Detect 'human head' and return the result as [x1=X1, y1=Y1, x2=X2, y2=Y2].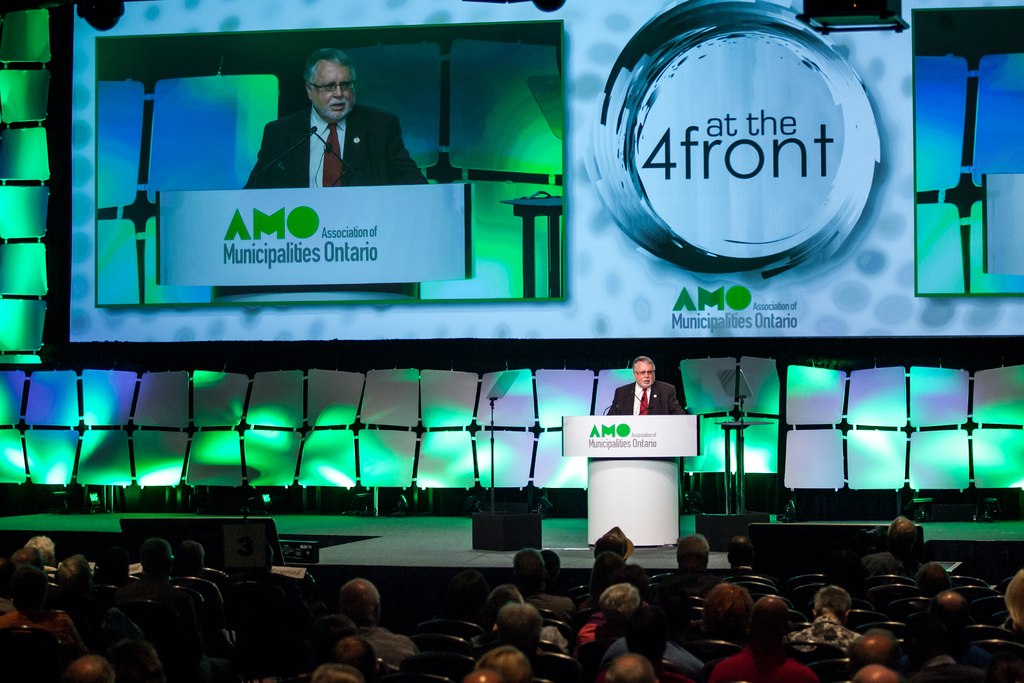
[x1=68, y1=655, x2=121, y2=682].
